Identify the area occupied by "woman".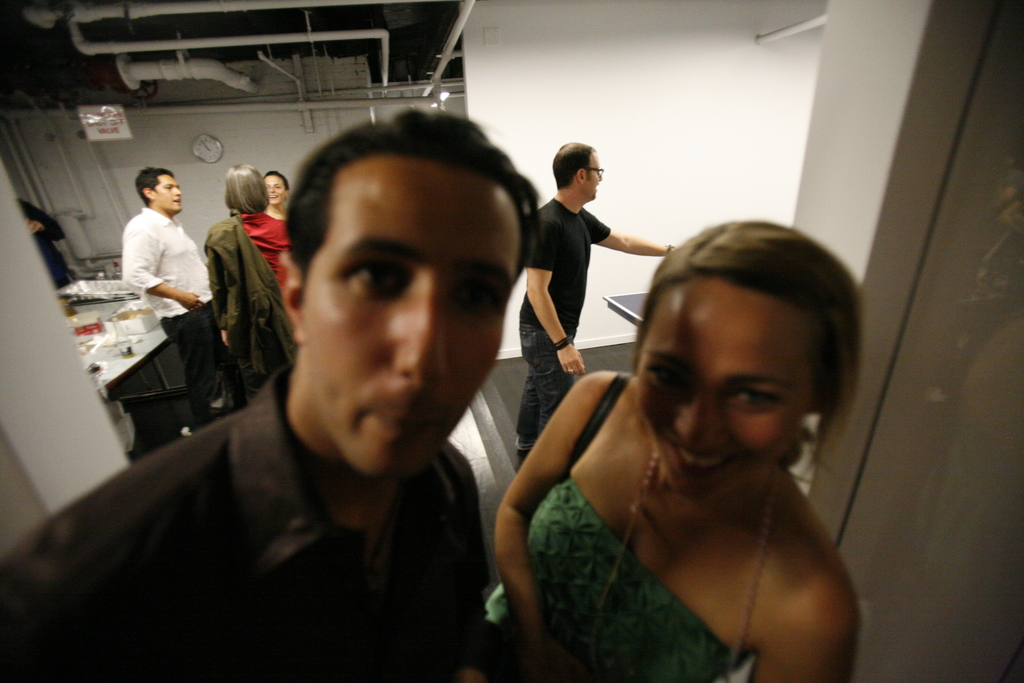
Area: [x1=449, y1=185, x2=901, y2=671].
